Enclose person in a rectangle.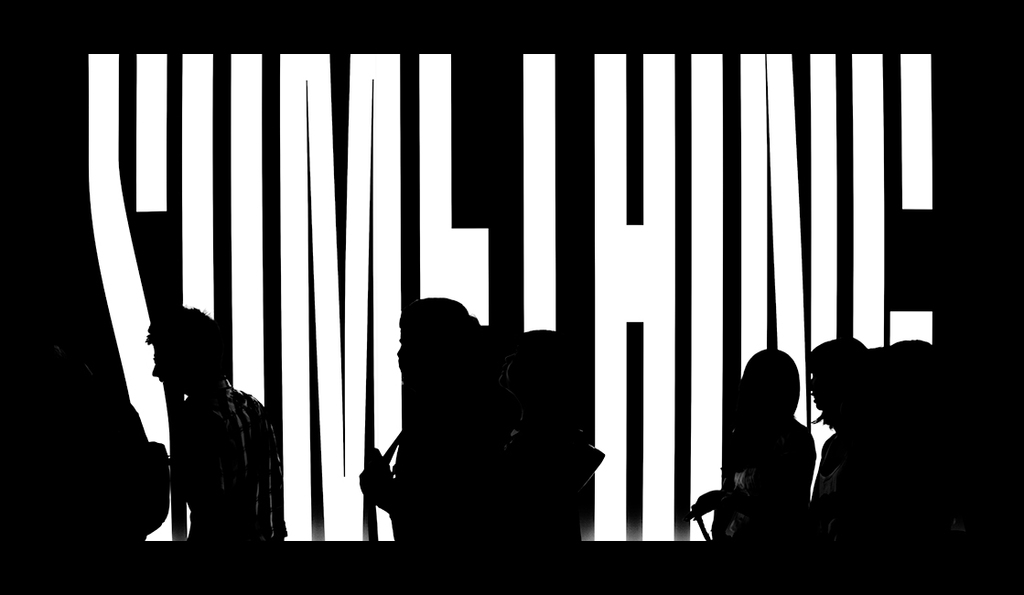
<bbox>360, 292, 495, 546</bbox>.
